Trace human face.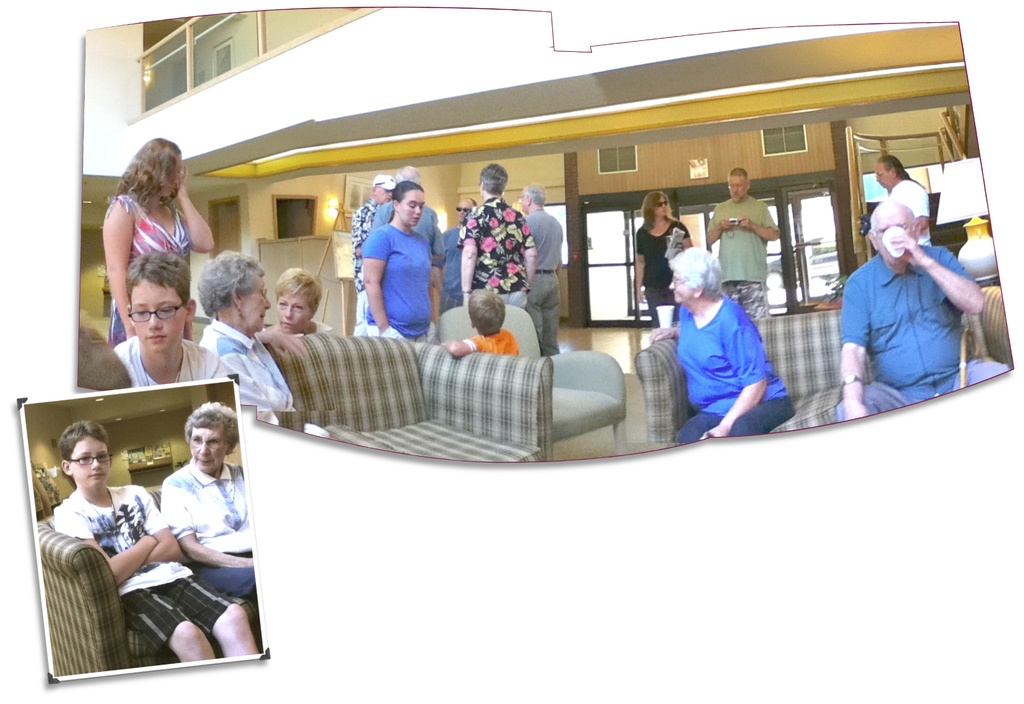
Traced to crop(457, 202, 469, 223).
